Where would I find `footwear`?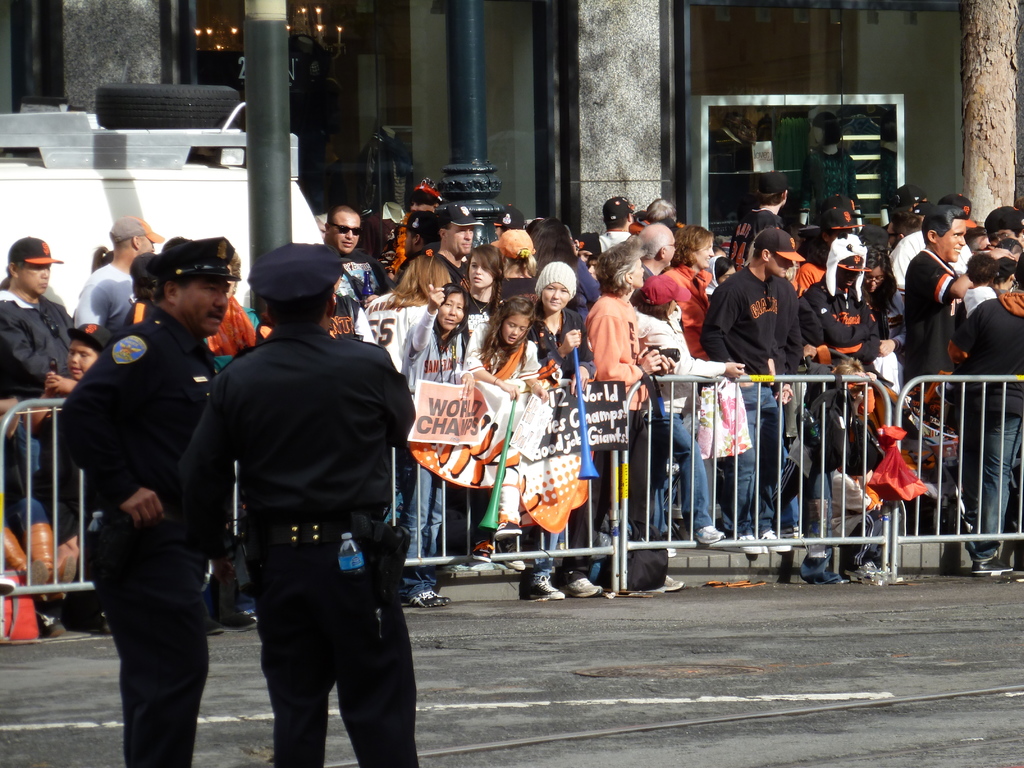
At left=472, top=547, right=493, bottom=565.
